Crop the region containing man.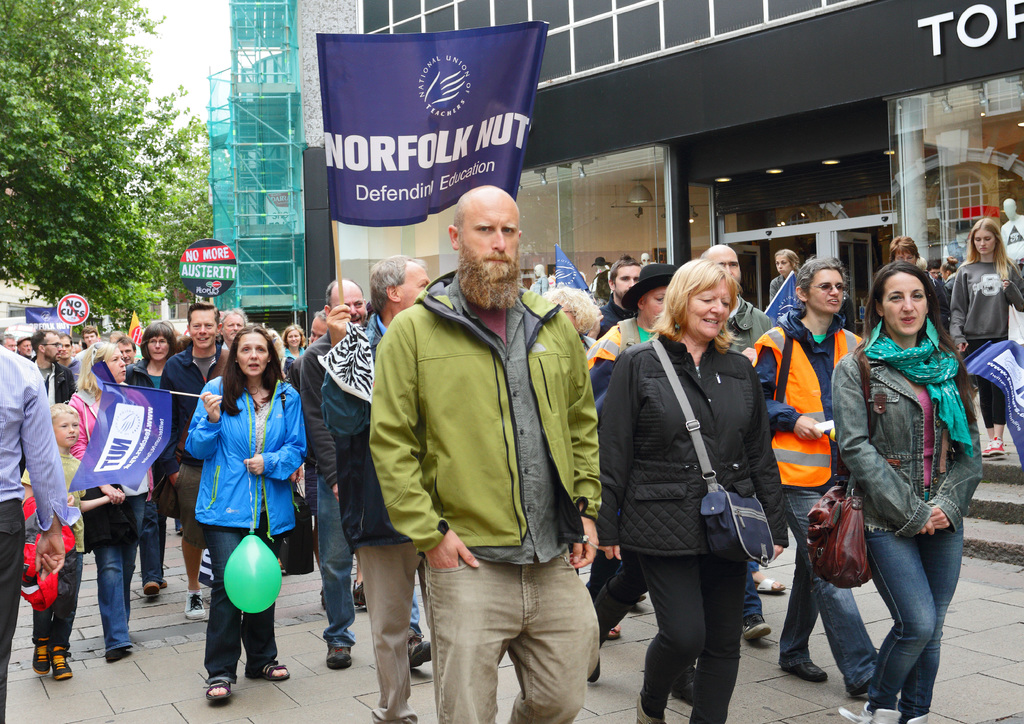
Crop region: (360,180,608,714).
